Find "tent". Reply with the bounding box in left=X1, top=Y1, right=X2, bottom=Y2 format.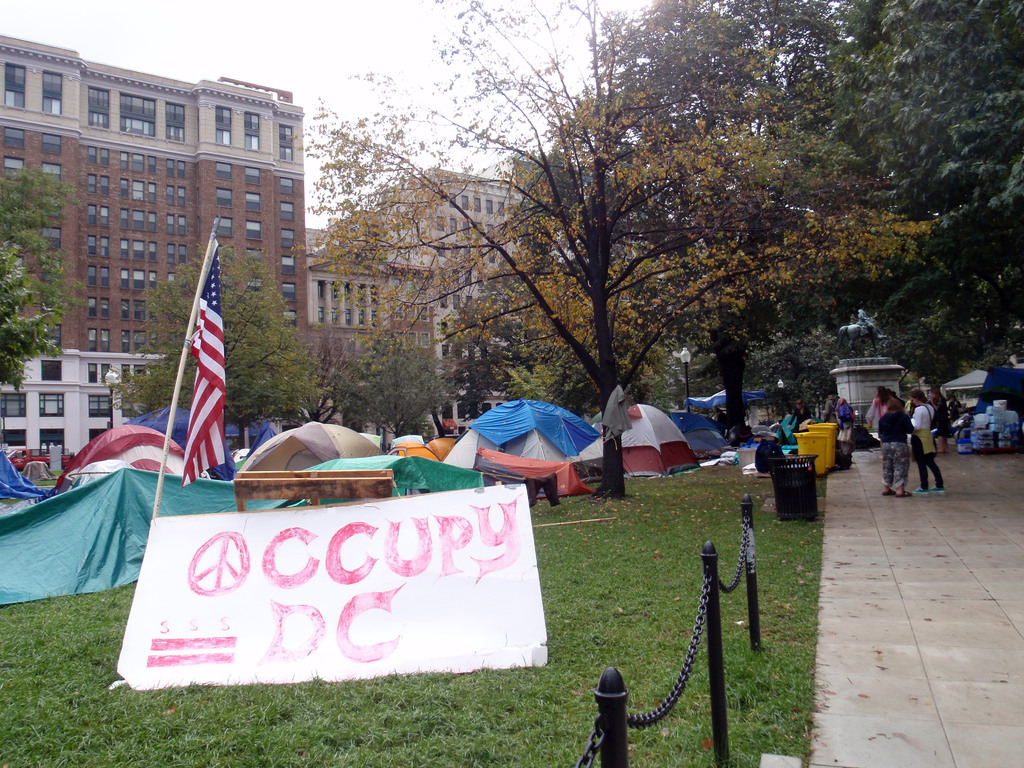
left=682, top=392, right=785, bottom=433.
